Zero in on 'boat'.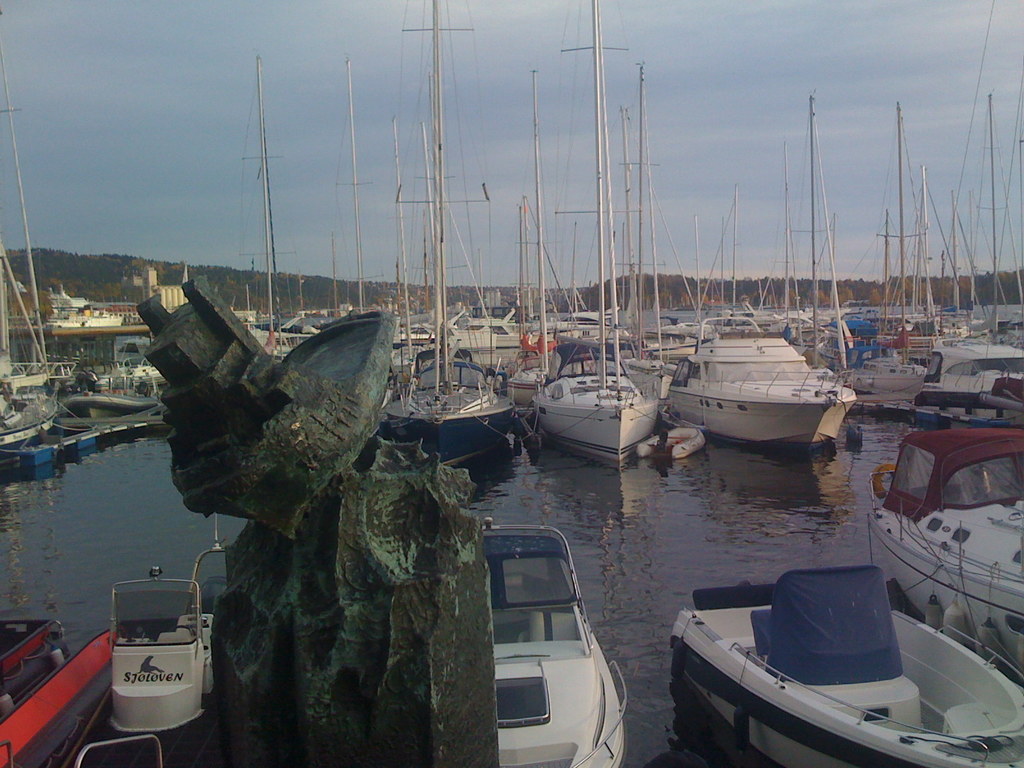
Zeroed in: {"x1": 49, "y1": 398, "x2": 184, "y2": 427}.
